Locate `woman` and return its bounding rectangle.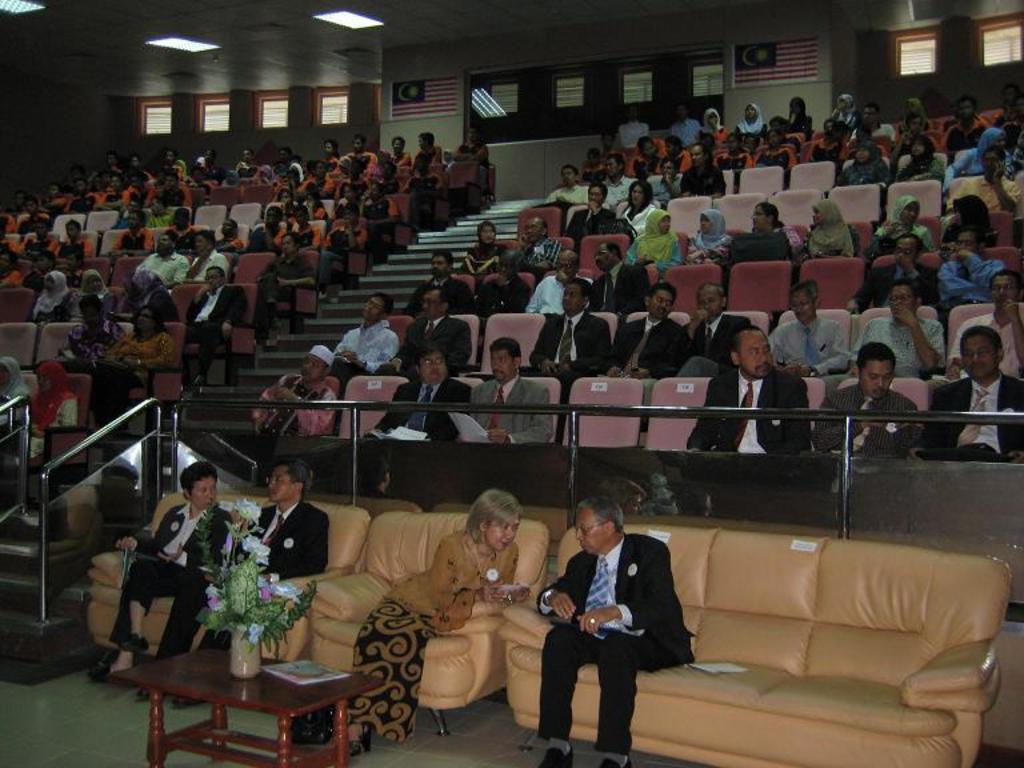
bbox=(700, 107, 729, 141).
